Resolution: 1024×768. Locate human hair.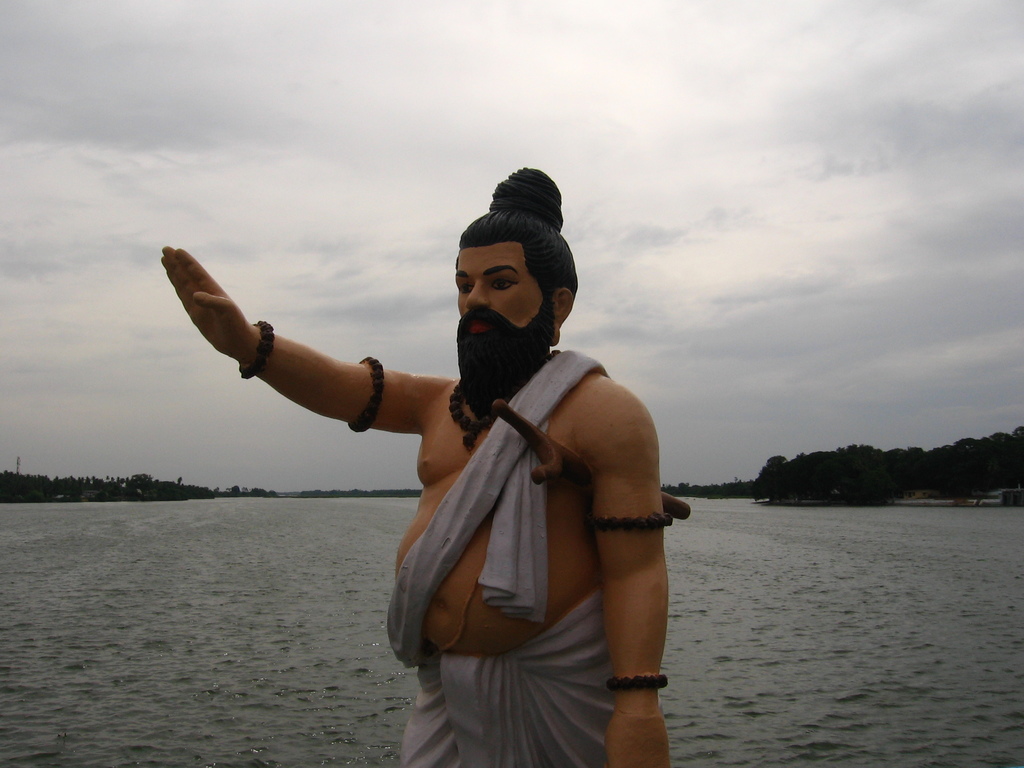
{"x1": 457, "y1": 159, "x2": 578, "y2": 308}.
